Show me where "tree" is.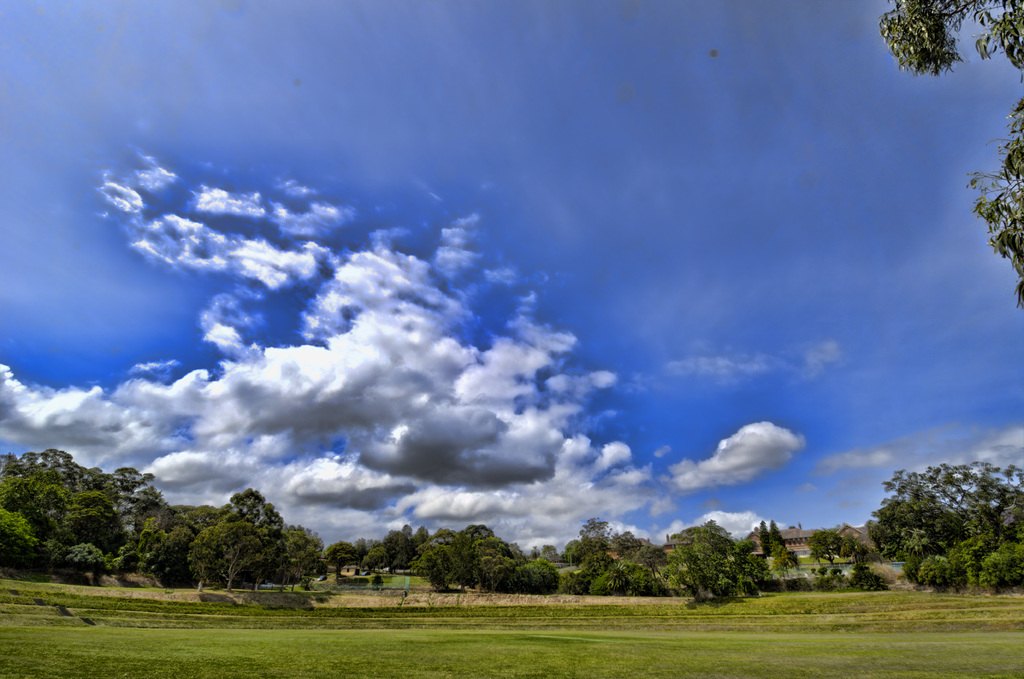
"tree" is at locate(659, 516, 735, 602).
